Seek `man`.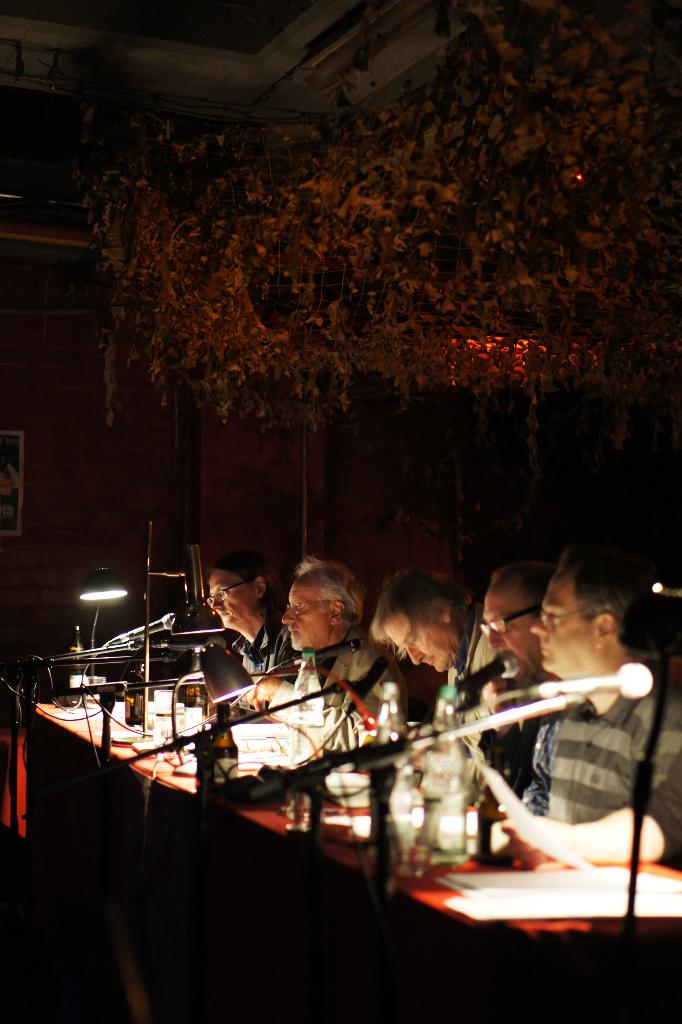
369,564,486,807.
